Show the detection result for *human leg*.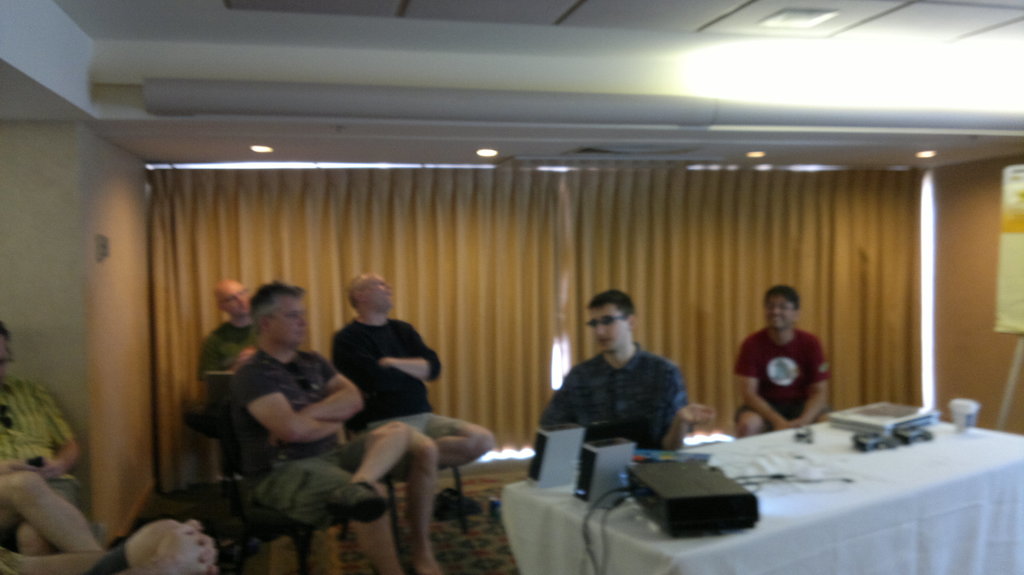
0, 466, 100, 550.
